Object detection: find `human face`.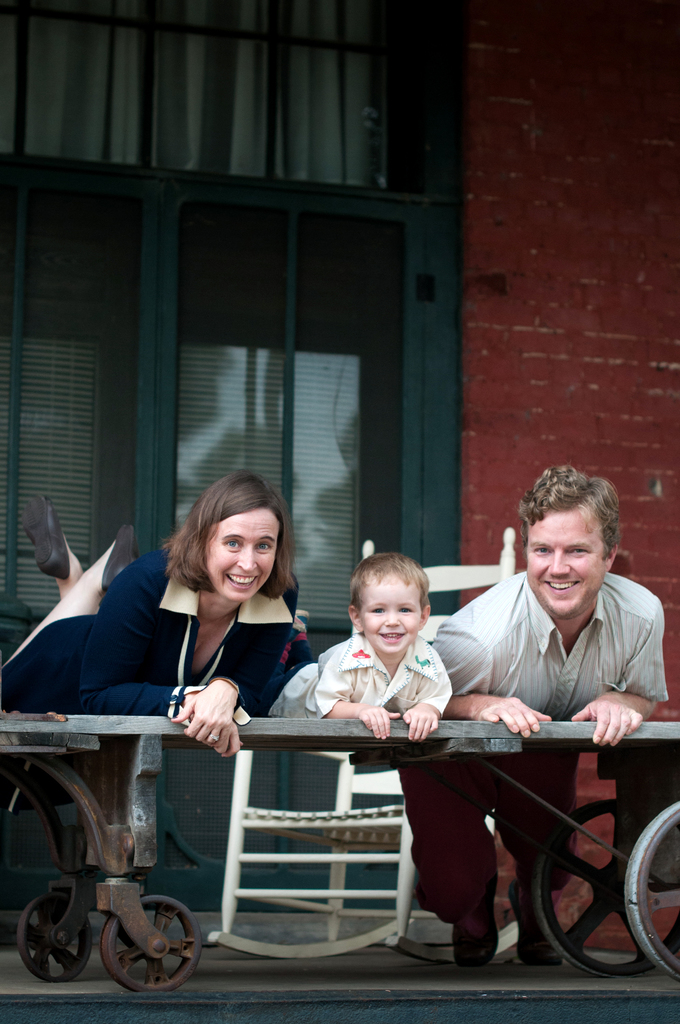
[left=204, top=500, right=284, bottom=600].
